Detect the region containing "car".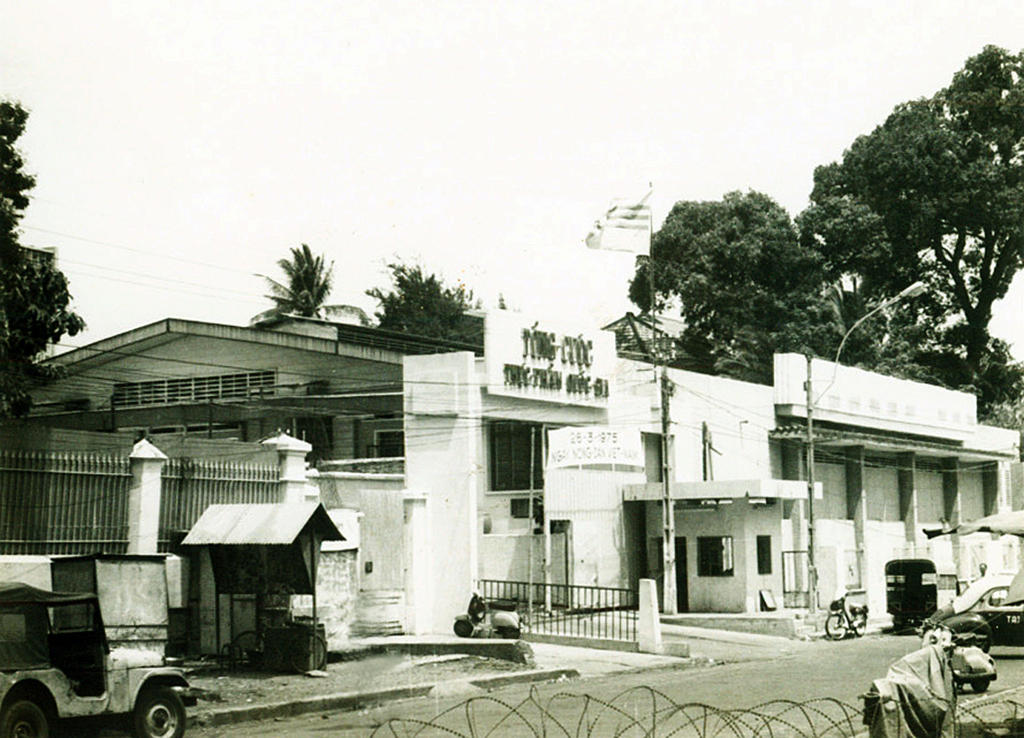
x1=923, y1=579, x2=1023, y2=652.
